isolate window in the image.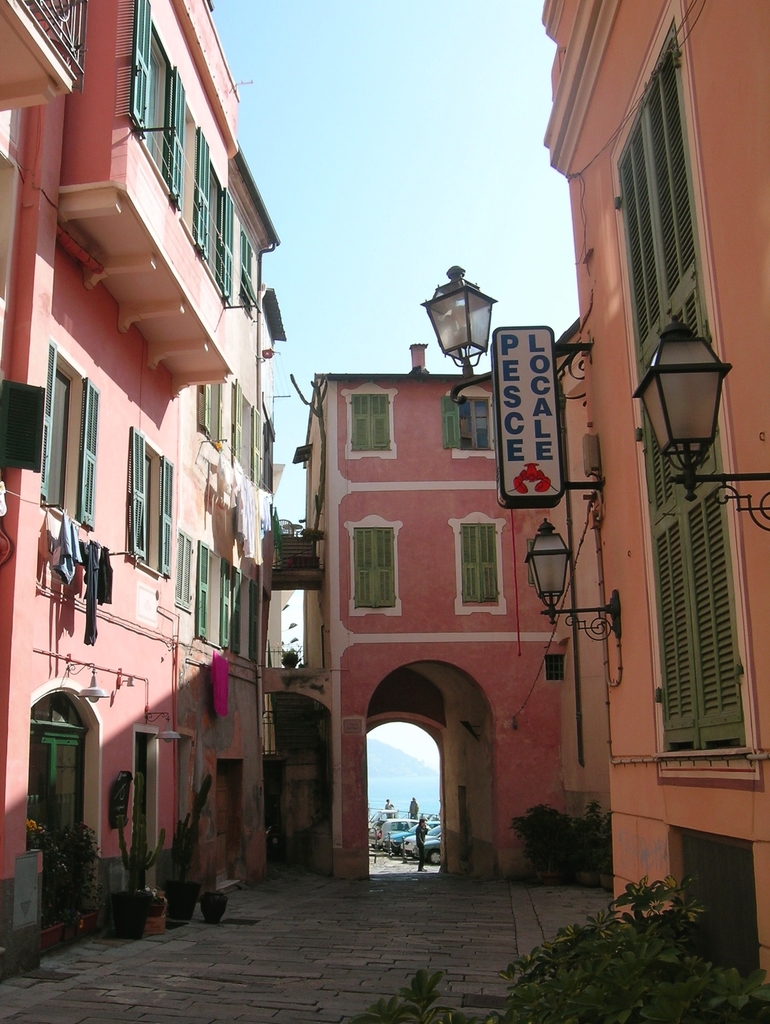
Isolated region: select_region(126, 442, 172, 572).
